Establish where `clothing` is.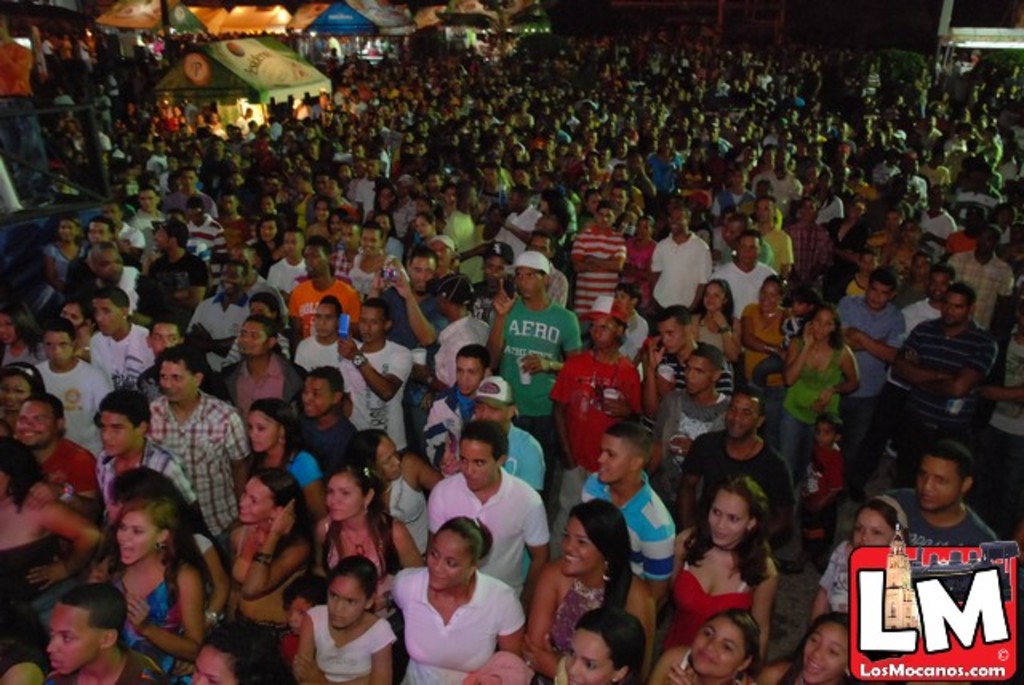
Established at l=570, t=475, r=675, b=637.
